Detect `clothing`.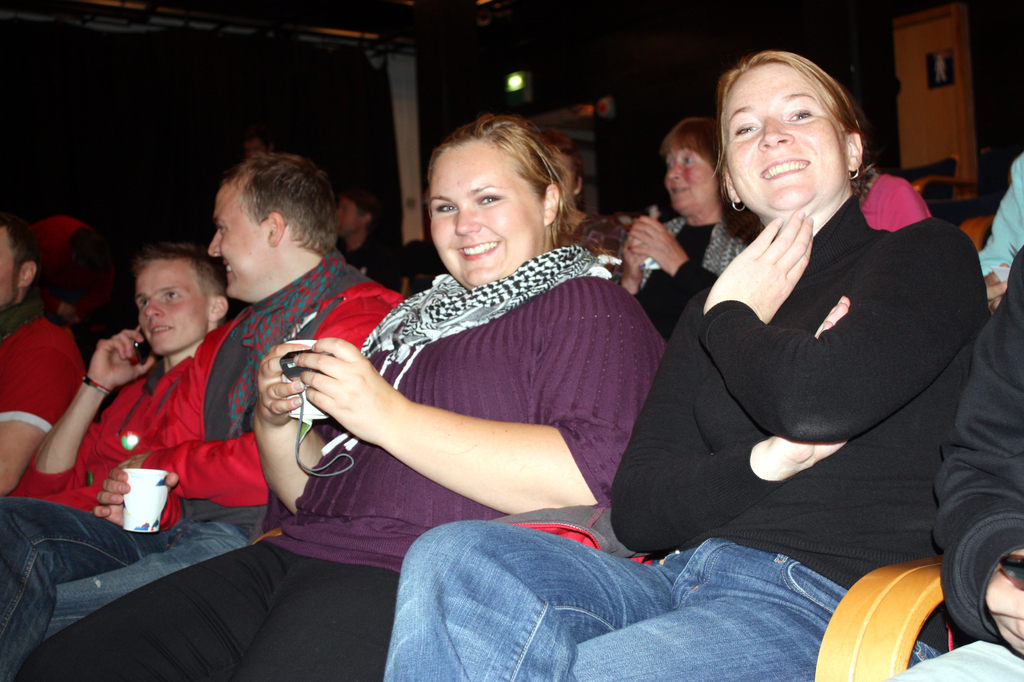
Detected at [382,188,980,681].
